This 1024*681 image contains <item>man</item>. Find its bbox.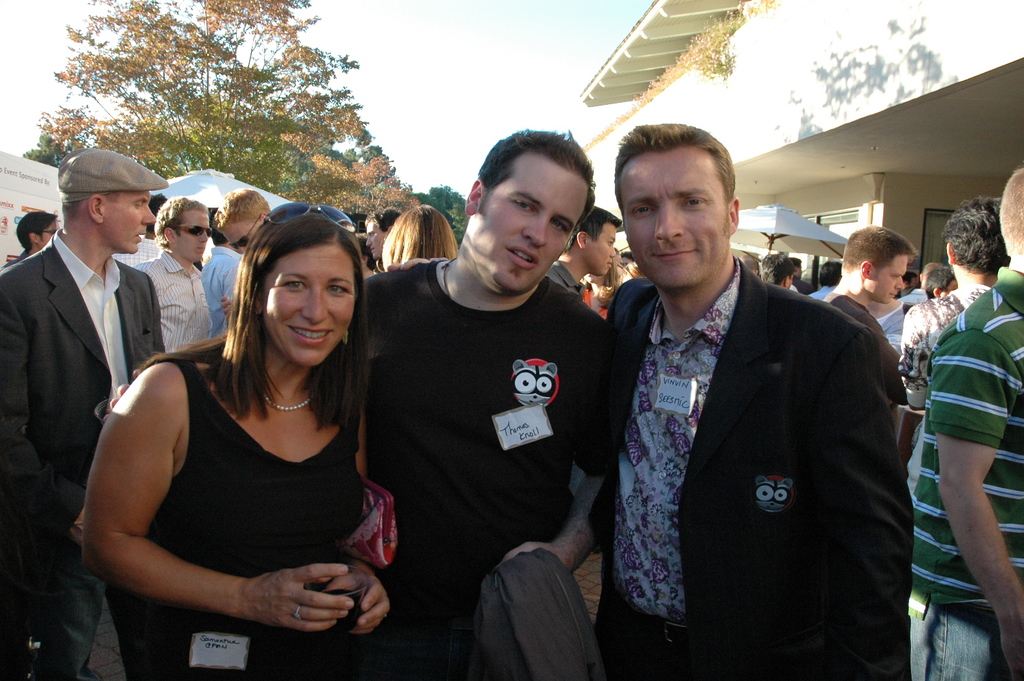
locate(759, 251, 792, 287).
